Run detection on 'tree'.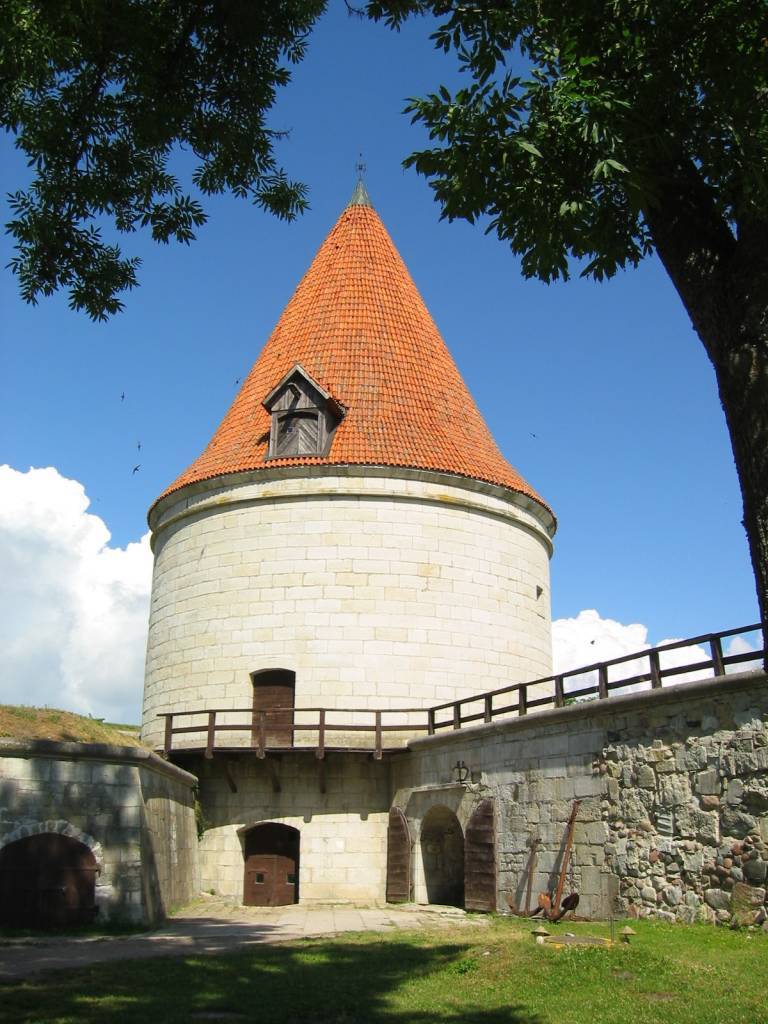
Result: rect(0, 0, 325, 329).
